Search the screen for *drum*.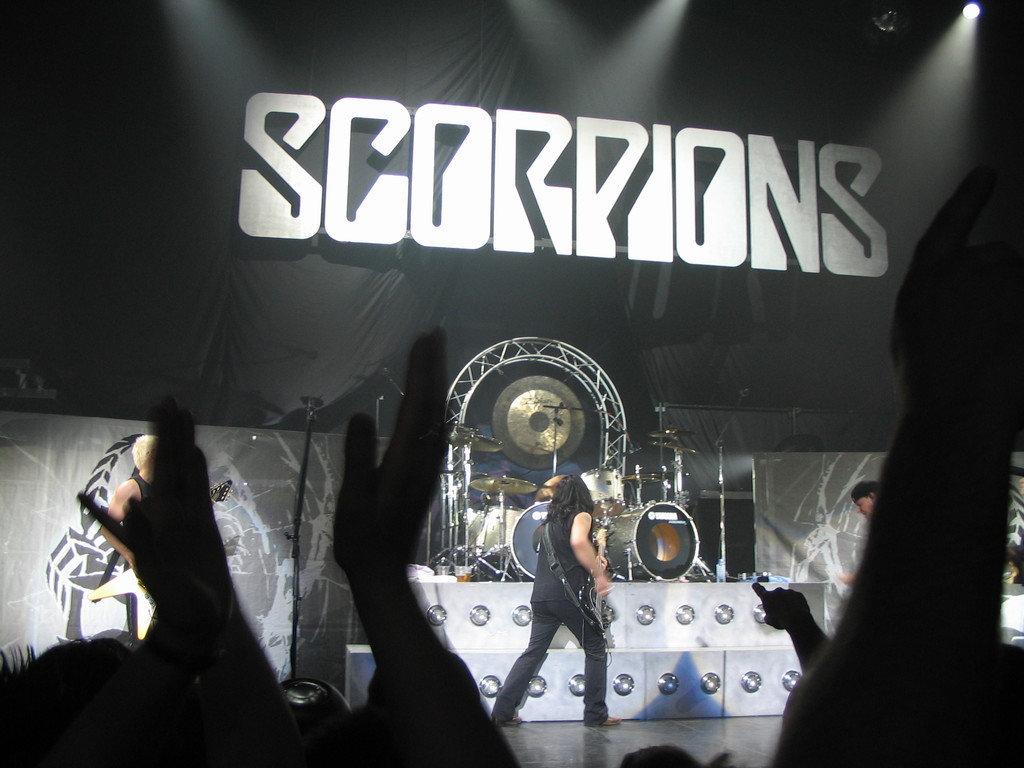
Found at box=[579, 467, 623, 518].
